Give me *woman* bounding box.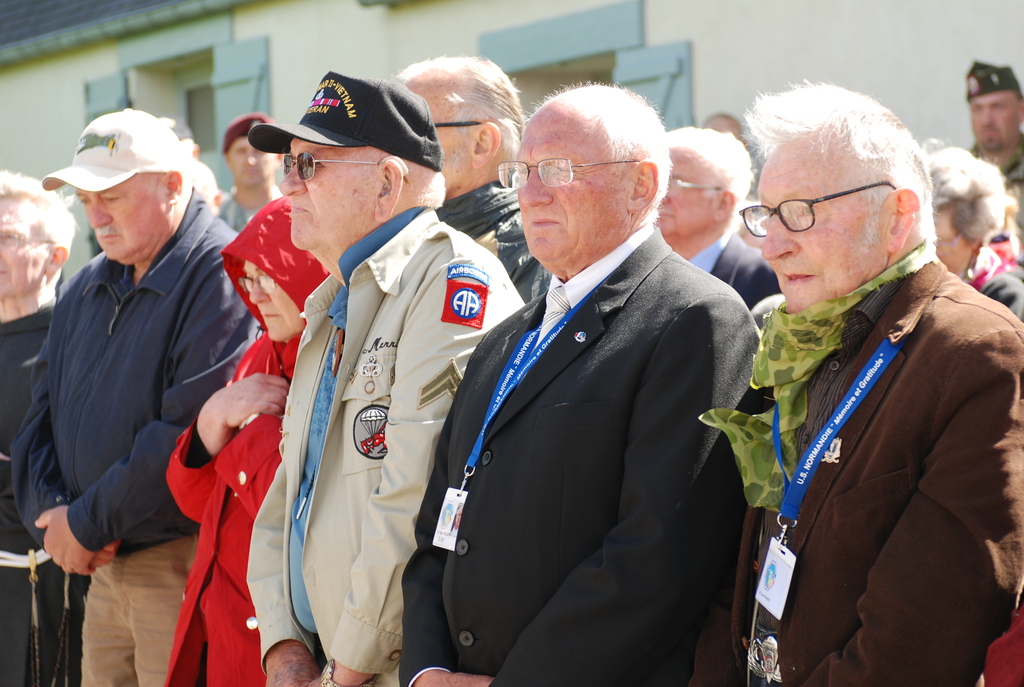
(164, 191, 335, 686).
